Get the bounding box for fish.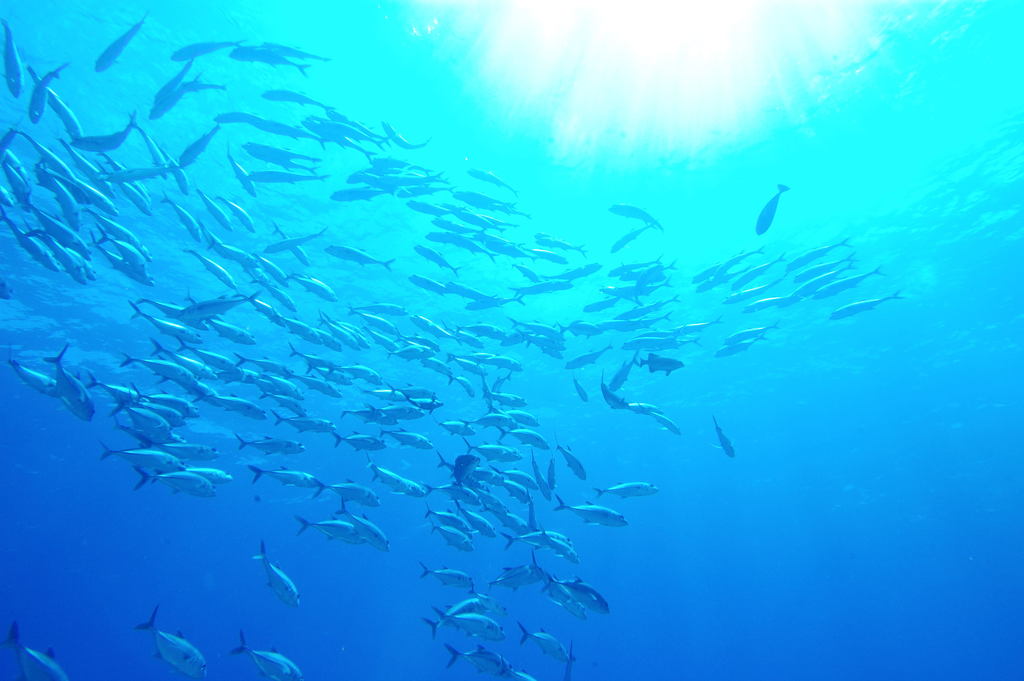
rect(388, 351, 432, 363).
